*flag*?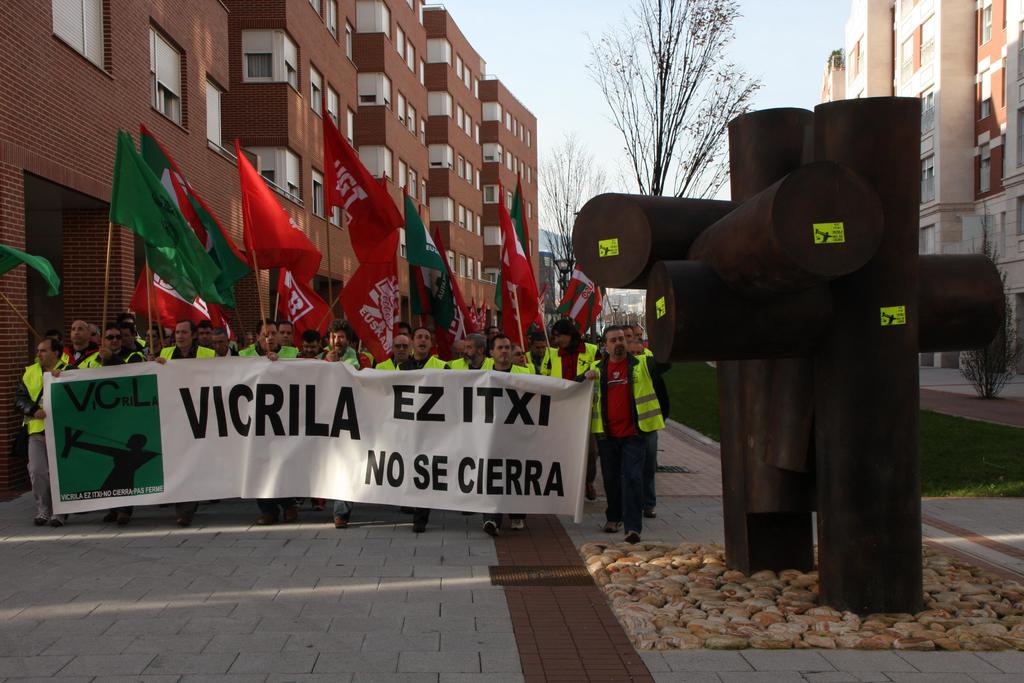
pyautogui.locateOnScreen(328, 111, 408, 235)
